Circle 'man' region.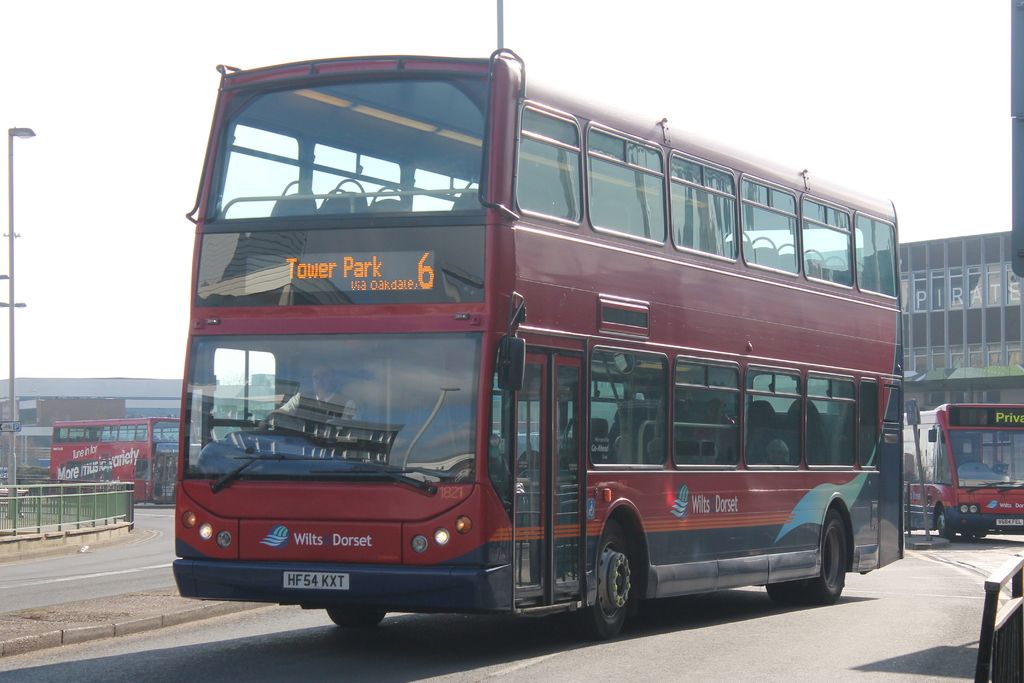
Region: 259,365,362,424.
